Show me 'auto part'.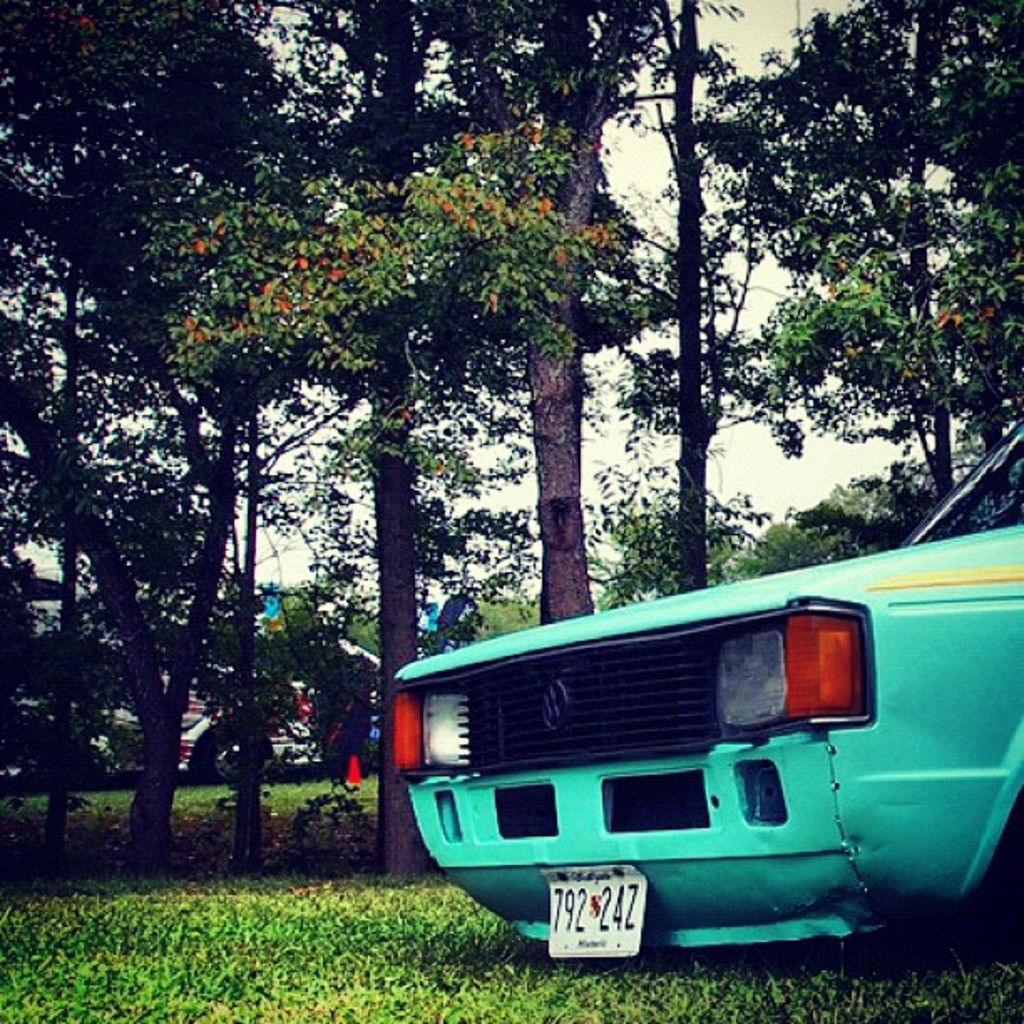
'auto part' is here: box(385, 599, 868, 785).
